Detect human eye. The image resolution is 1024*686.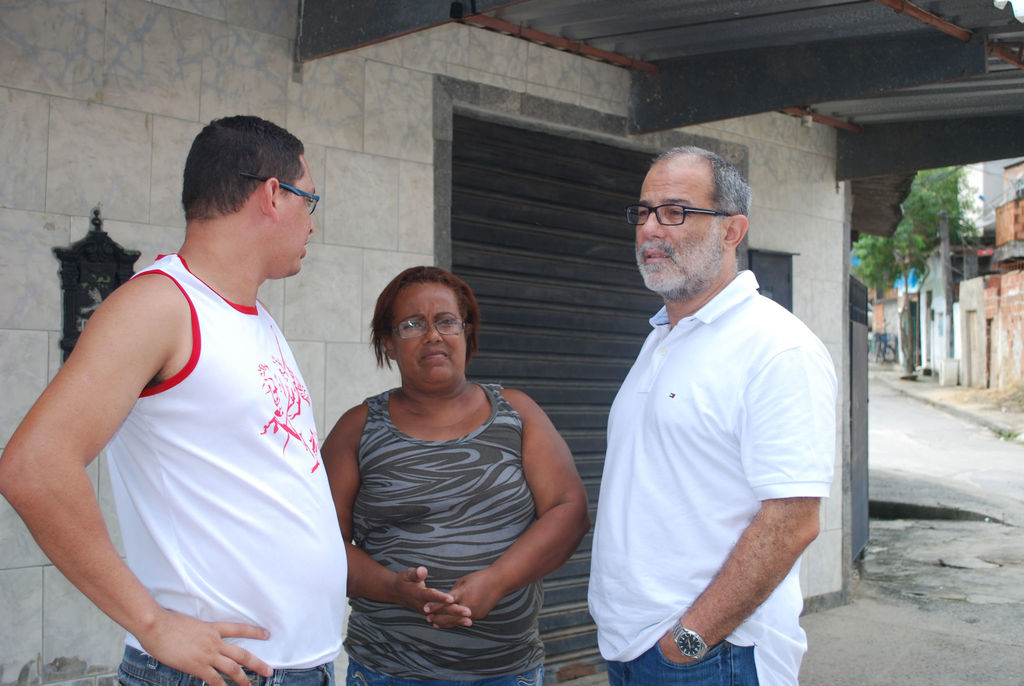
[637, 208, 648, 219].
